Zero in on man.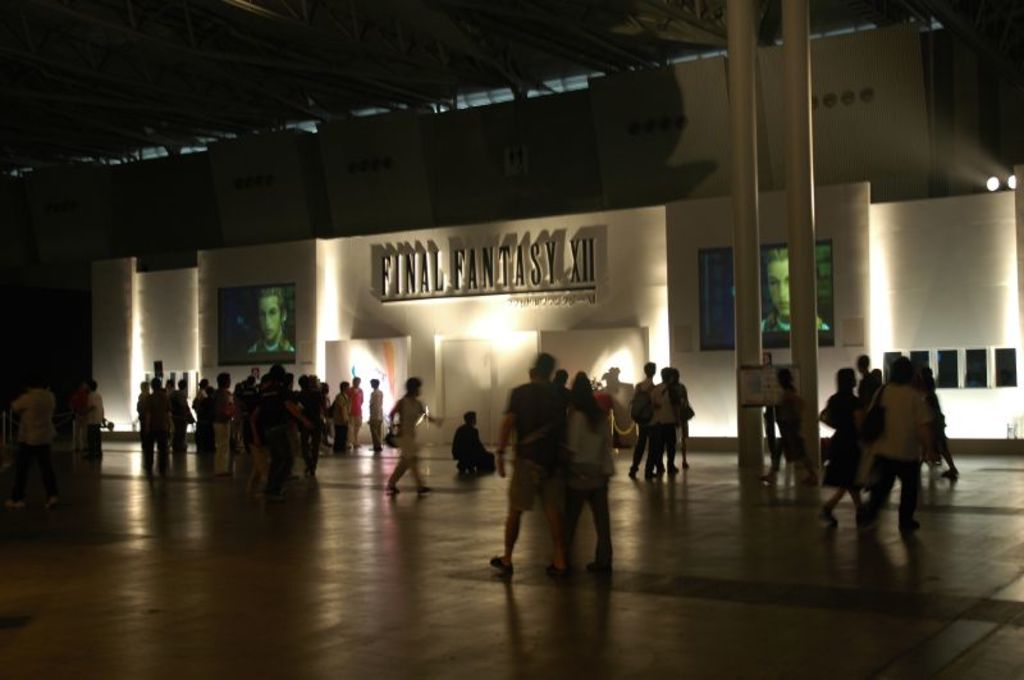
Zeroed in: bbox=[87, 379, 108, 458].
